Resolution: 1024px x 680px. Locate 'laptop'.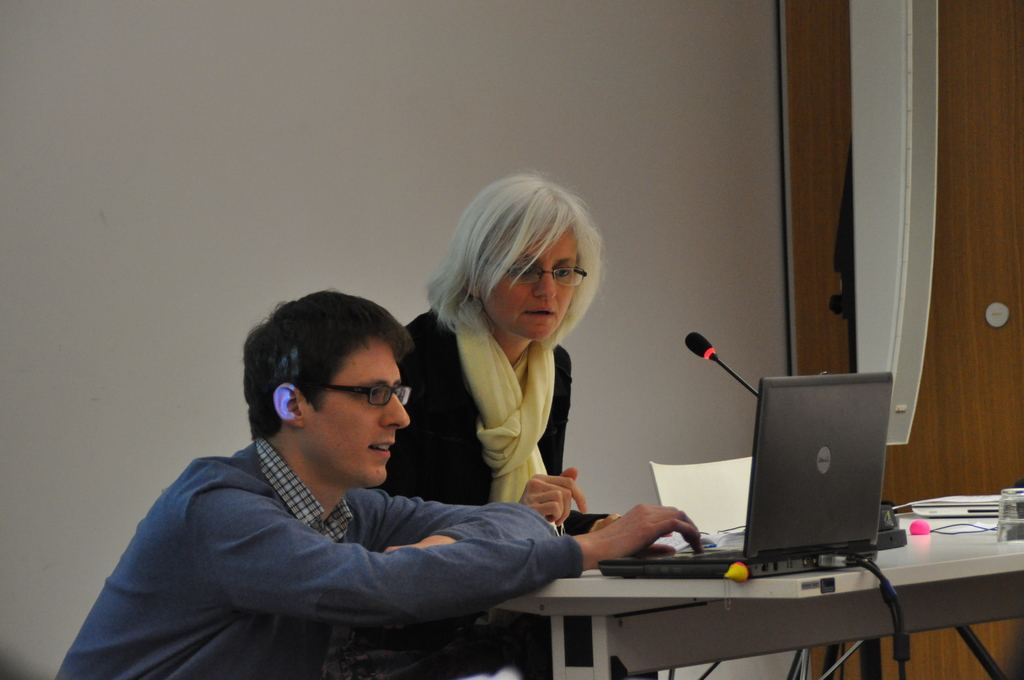
(left=622, top=375, right=930, bottom=616).
